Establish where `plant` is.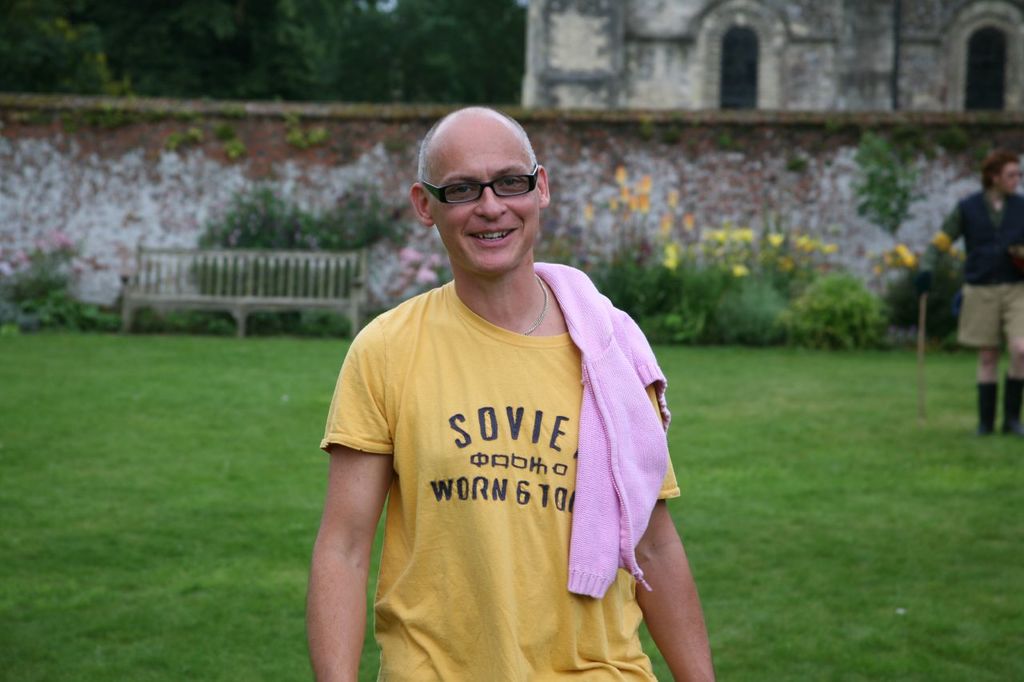
Established at 0,224,95,327.
